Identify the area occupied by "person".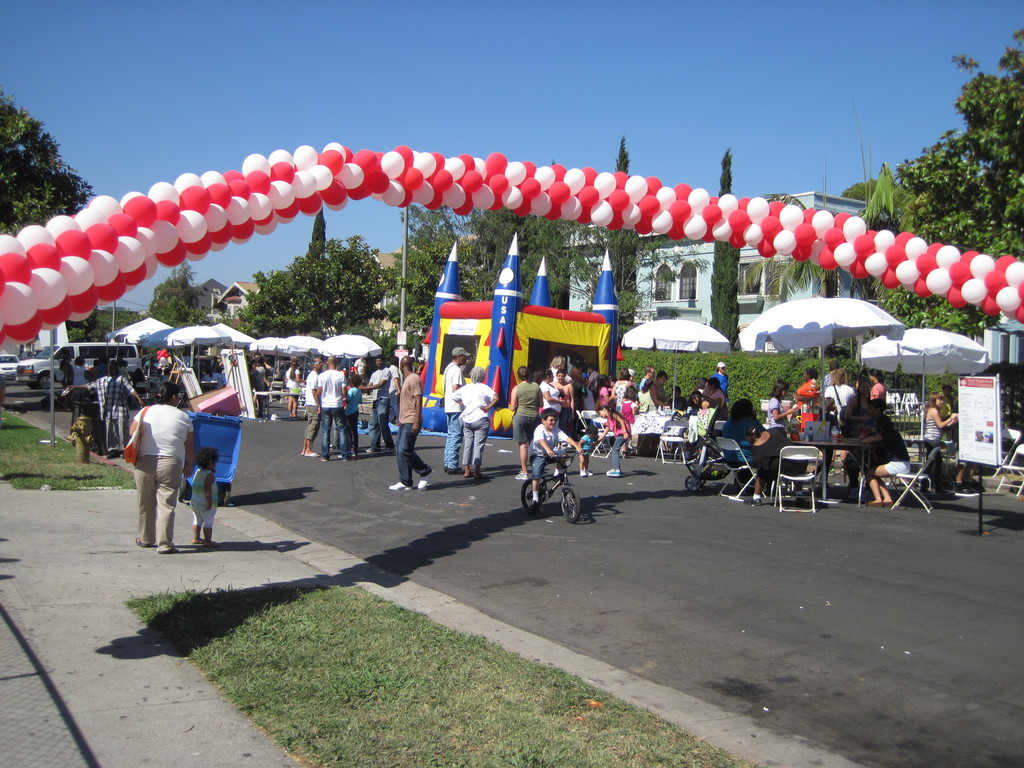
Area: bbox(723, 402, 759, 491).
